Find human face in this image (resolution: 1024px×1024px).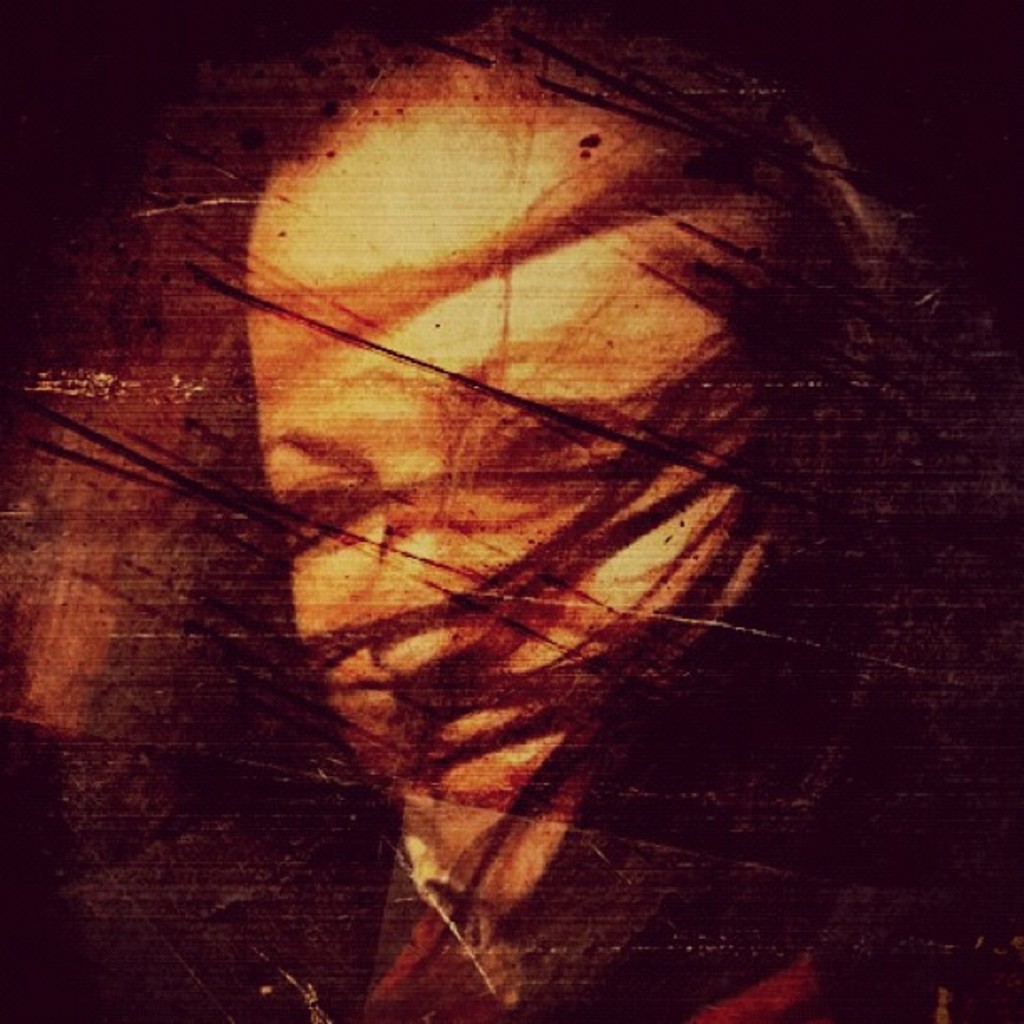
locate(239, 65, 833, 915).
